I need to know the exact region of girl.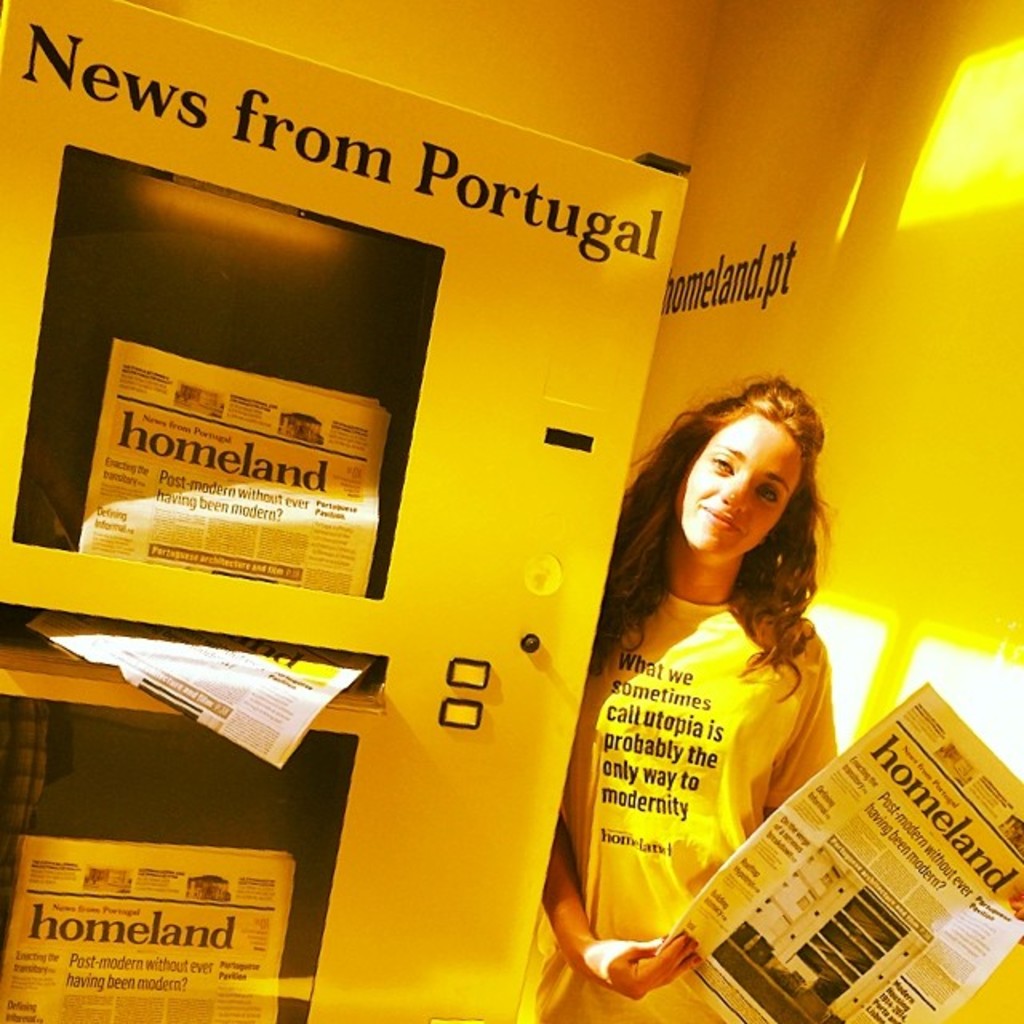
Region: locate(550, 382, 834, 1022).
